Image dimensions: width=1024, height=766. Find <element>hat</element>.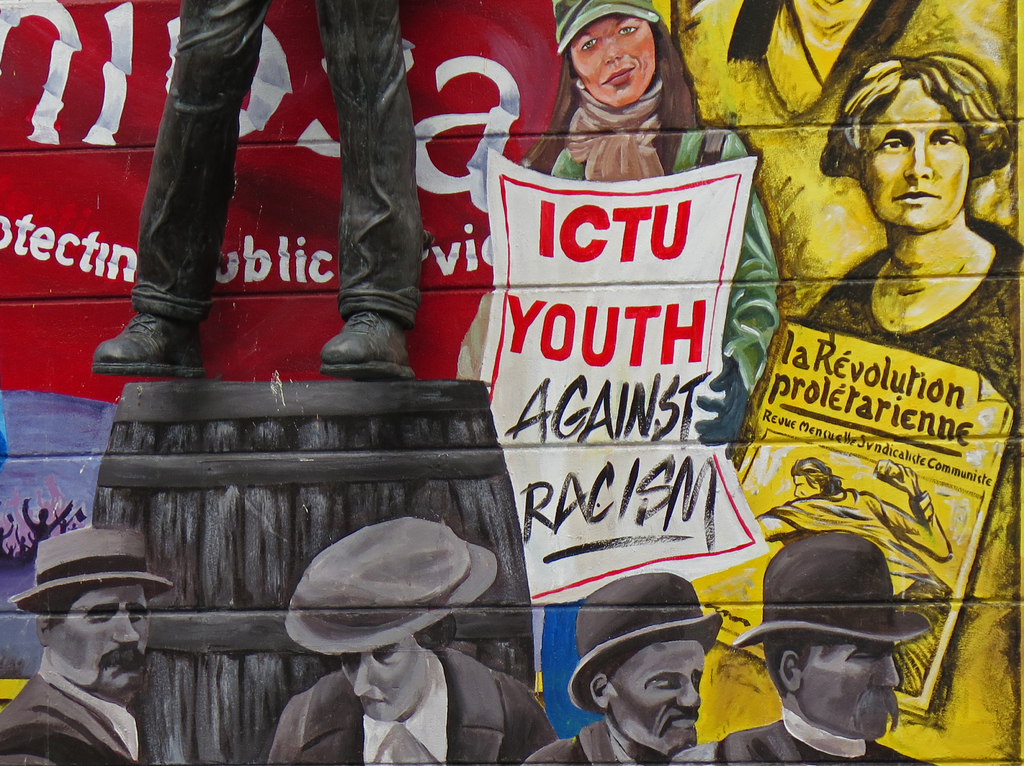
box(551, 0, 656, 56).
